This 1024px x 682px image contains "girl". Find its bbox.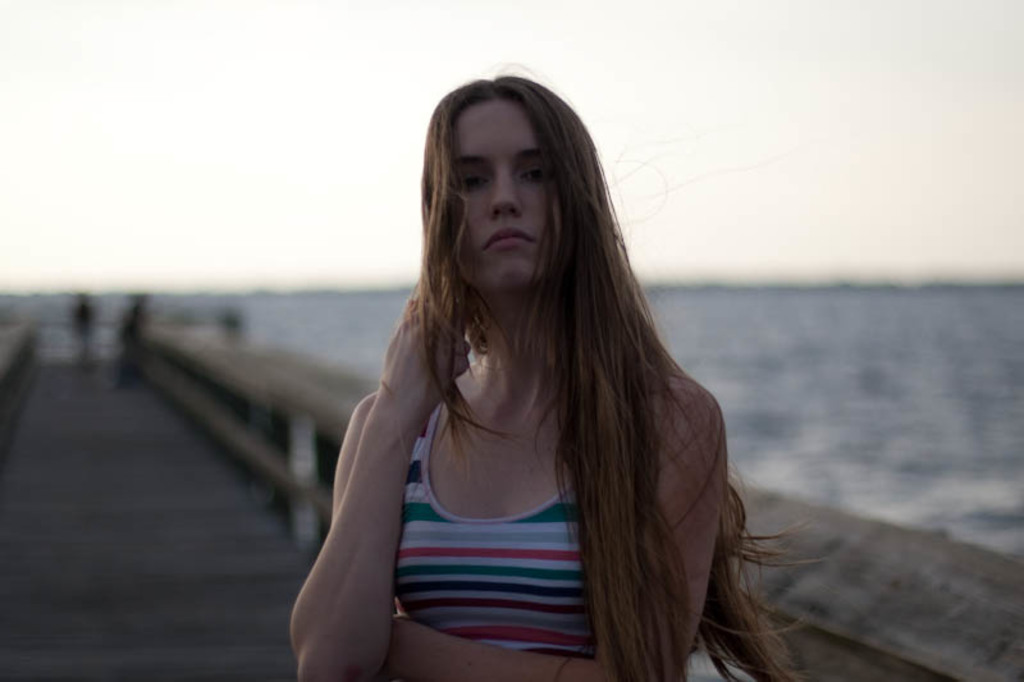
<region>292, 64, 831, 681</region>.
